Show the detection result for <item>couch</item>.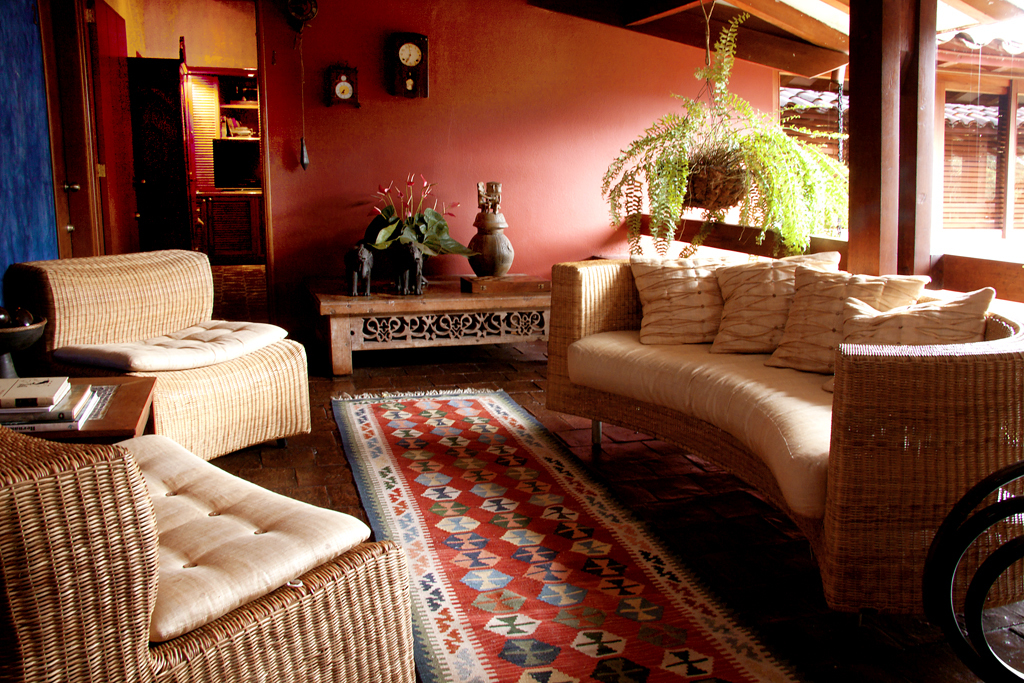
bbox(0, 248, 311, 461).
